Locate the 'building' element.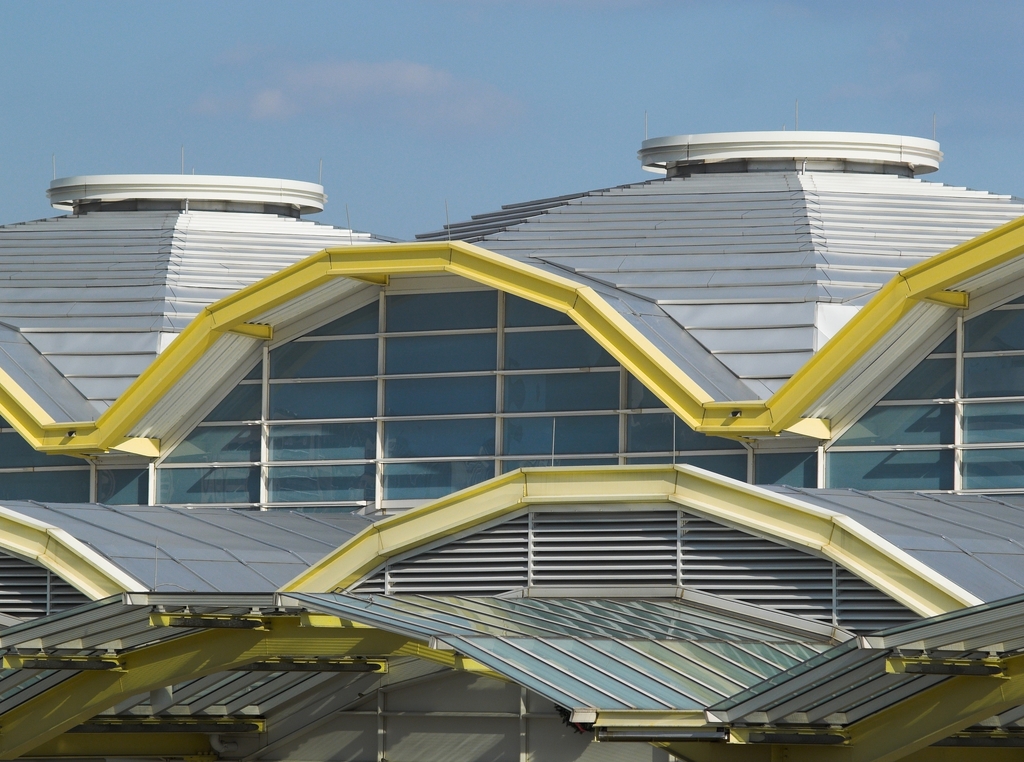
Element bbox: bbox=(2, 125, 1023, 759).
